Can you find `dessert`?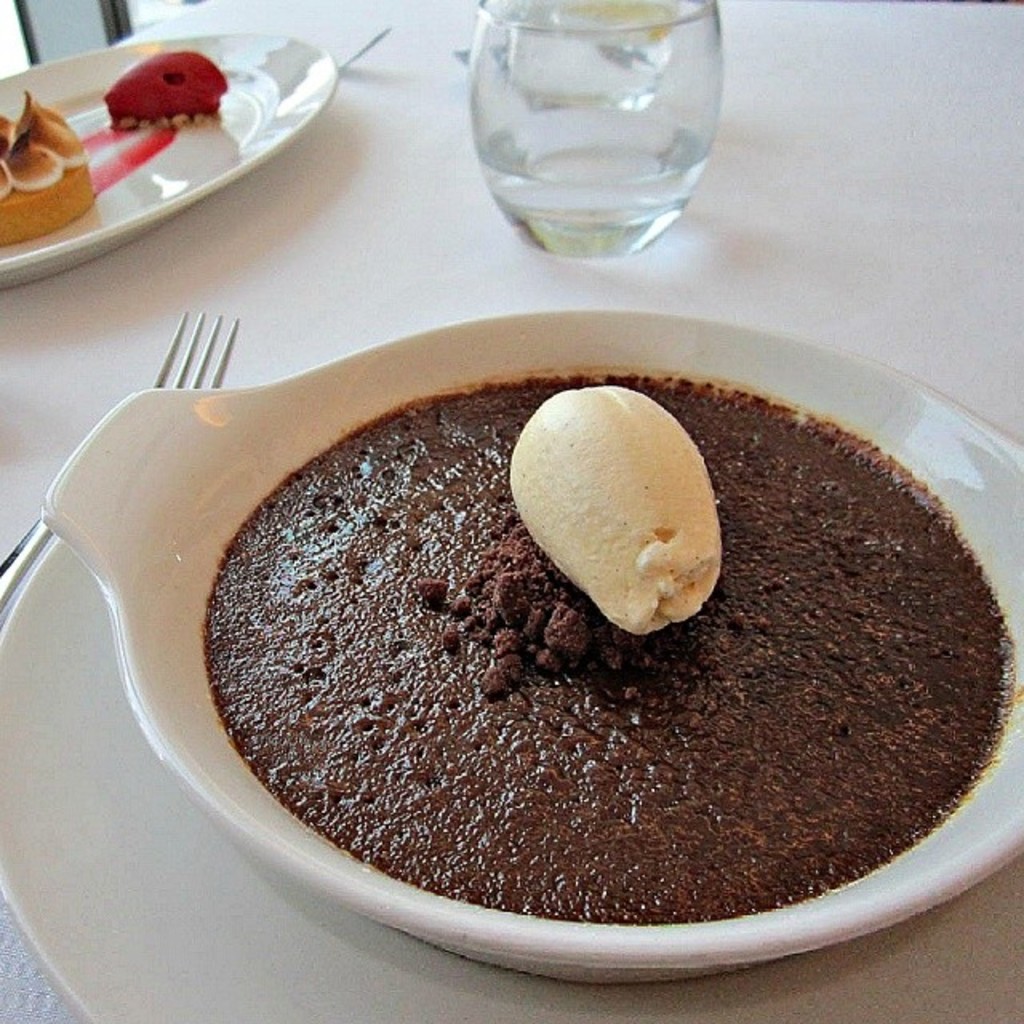
Yes, bounding box: x1=235 y1=368 x2=984 y2=958.
